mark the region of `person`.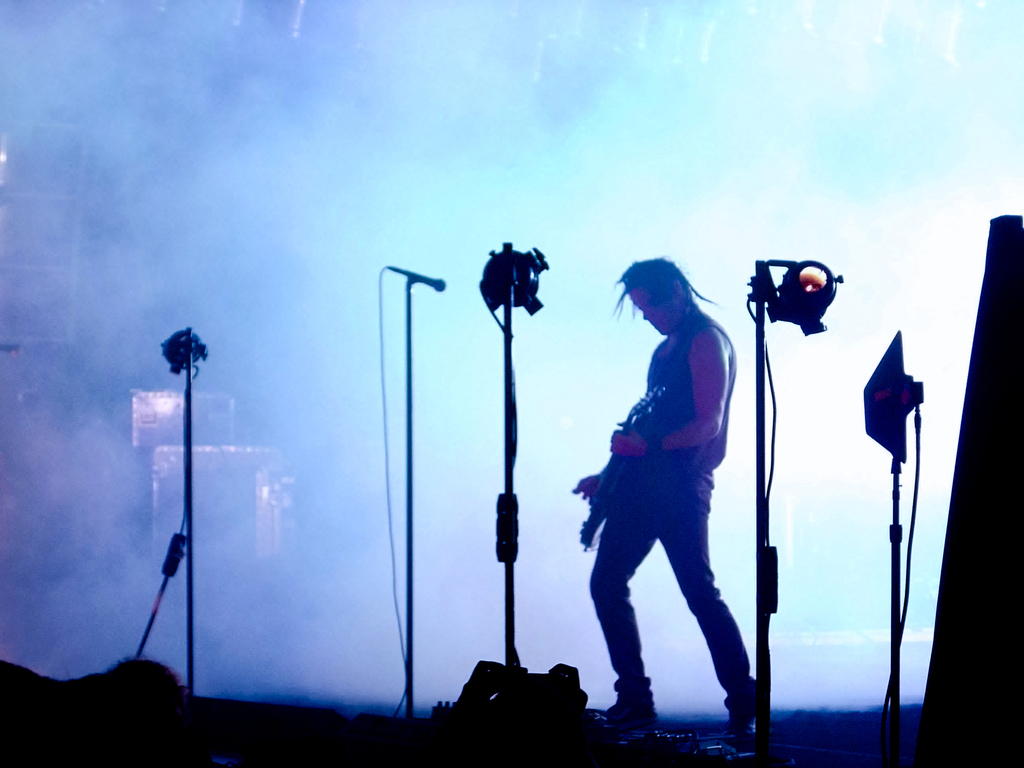
Region: pyautogui.locateOnScreen(574, 246, 758, 740).
